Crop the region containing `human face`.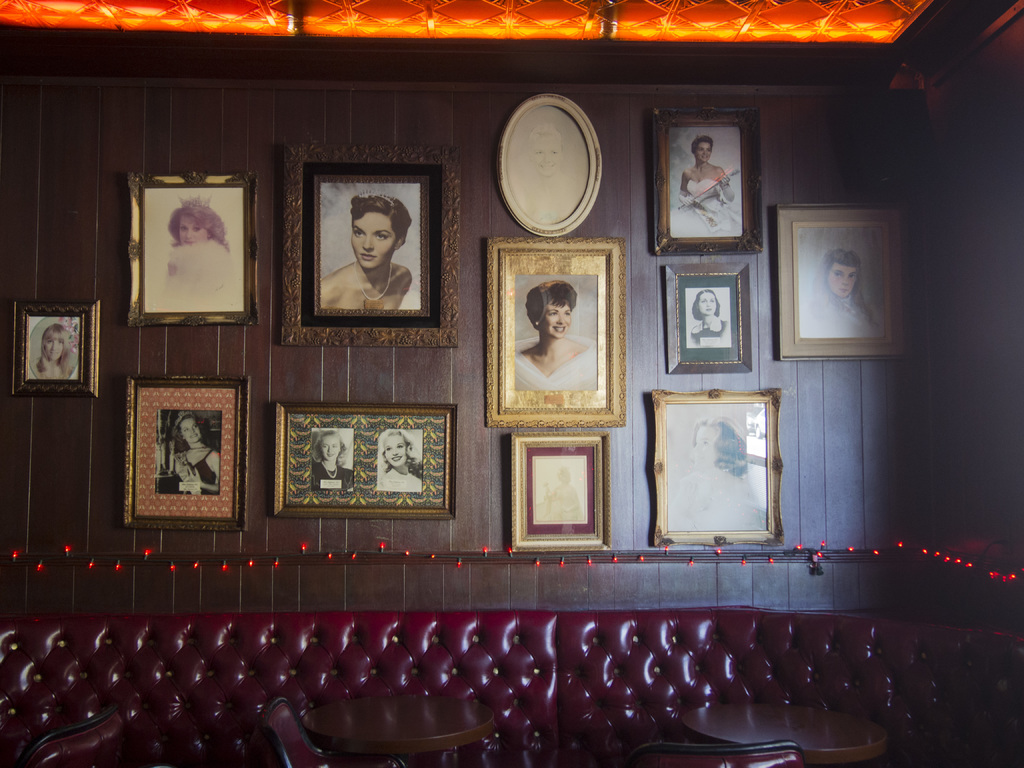
Crop region: left=547, top=306, right=571, bottom=336.
